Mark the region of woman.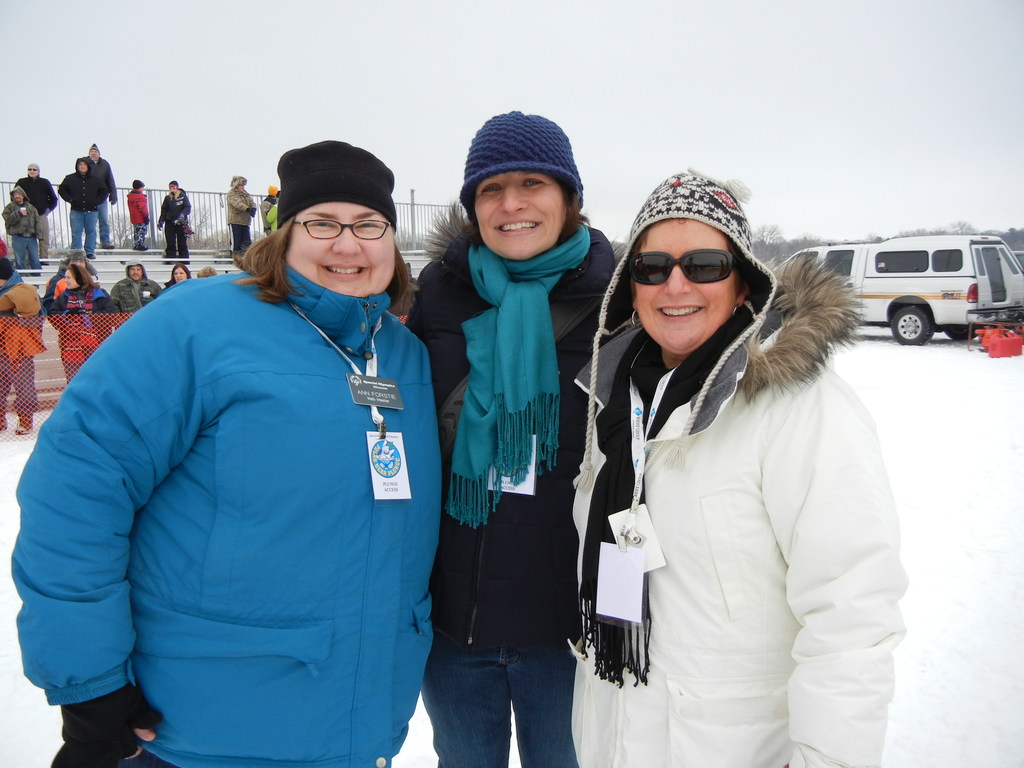
Region: <box>163,260,190,292</box>.
